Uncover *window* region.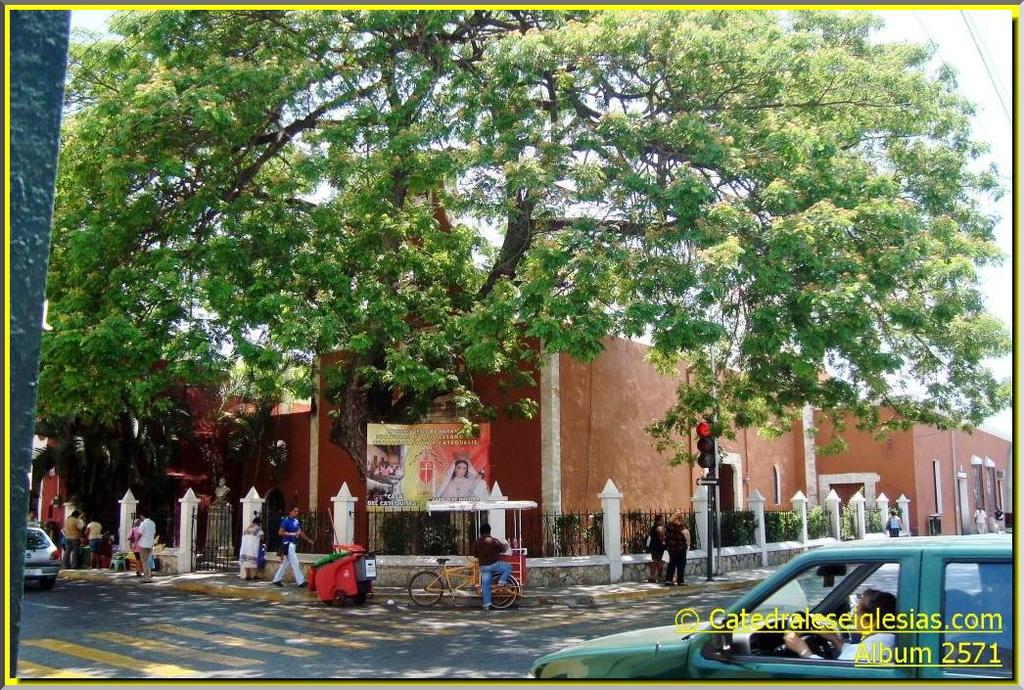
Uncovered: <region>774, 464, 785, 505</region>.
